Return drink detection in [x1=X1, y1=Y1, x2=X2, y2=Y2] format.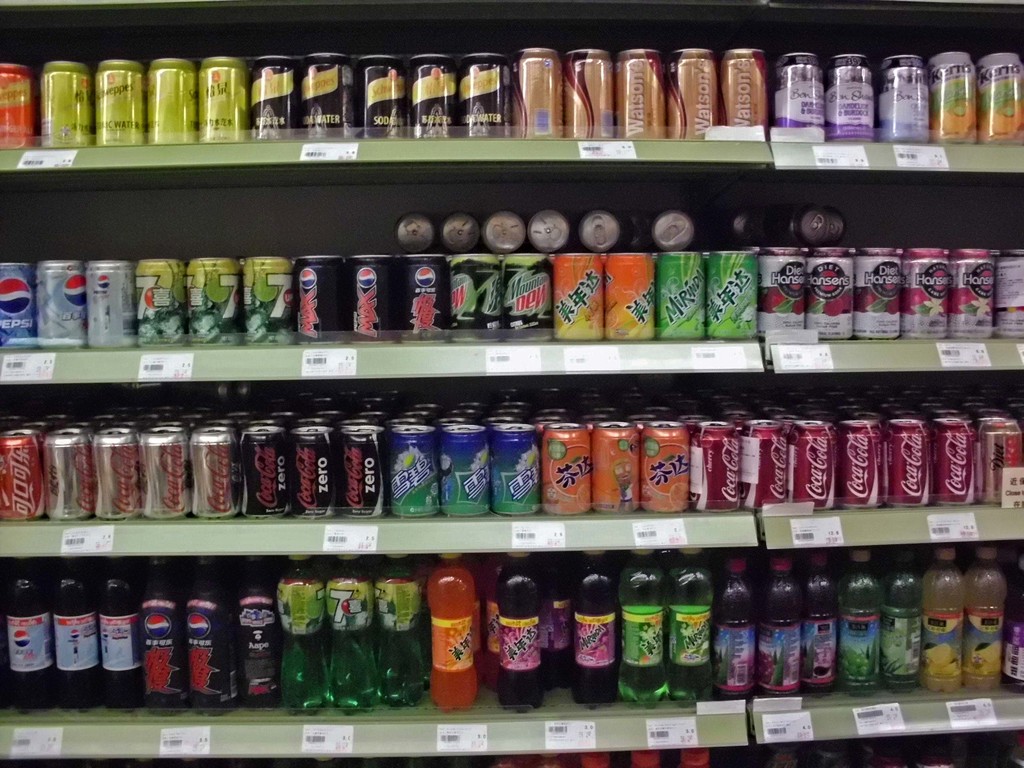
[x1=545, y1=556, x2=571, y2=691].
